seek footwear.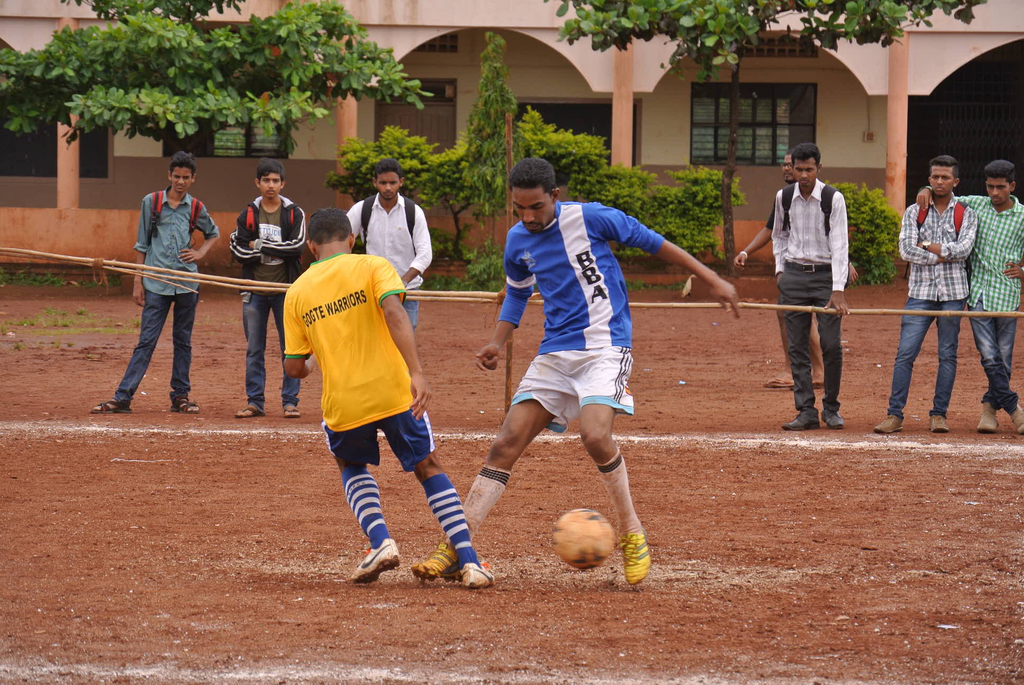
[x1=618, y1=526, x2=648, y2=585].
